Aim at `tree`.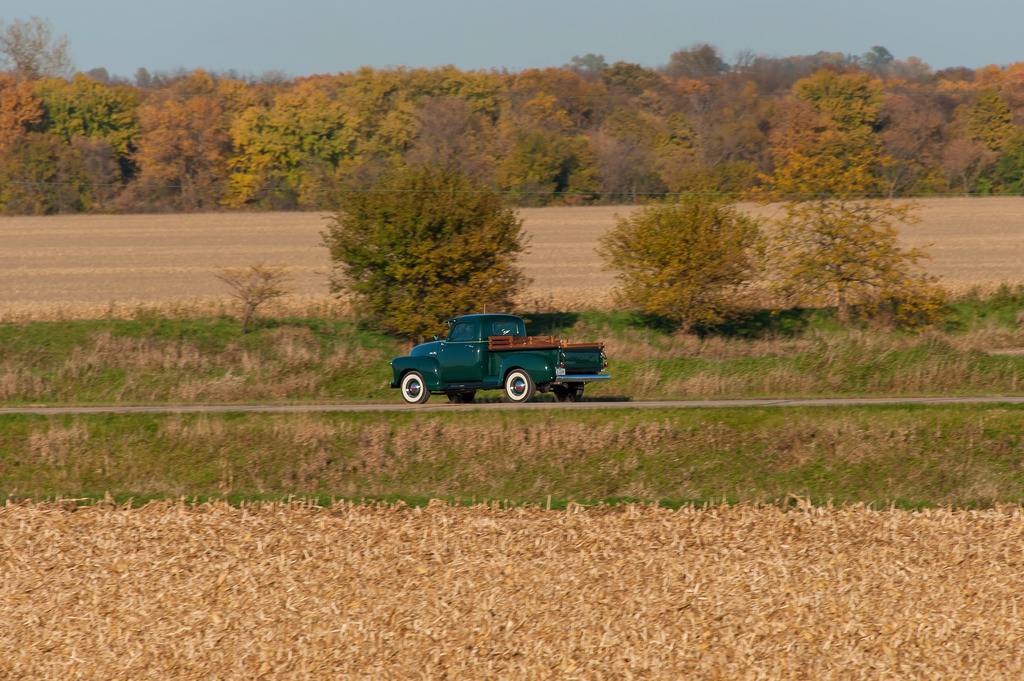
Aimed at 728, 53, 755, 77.
